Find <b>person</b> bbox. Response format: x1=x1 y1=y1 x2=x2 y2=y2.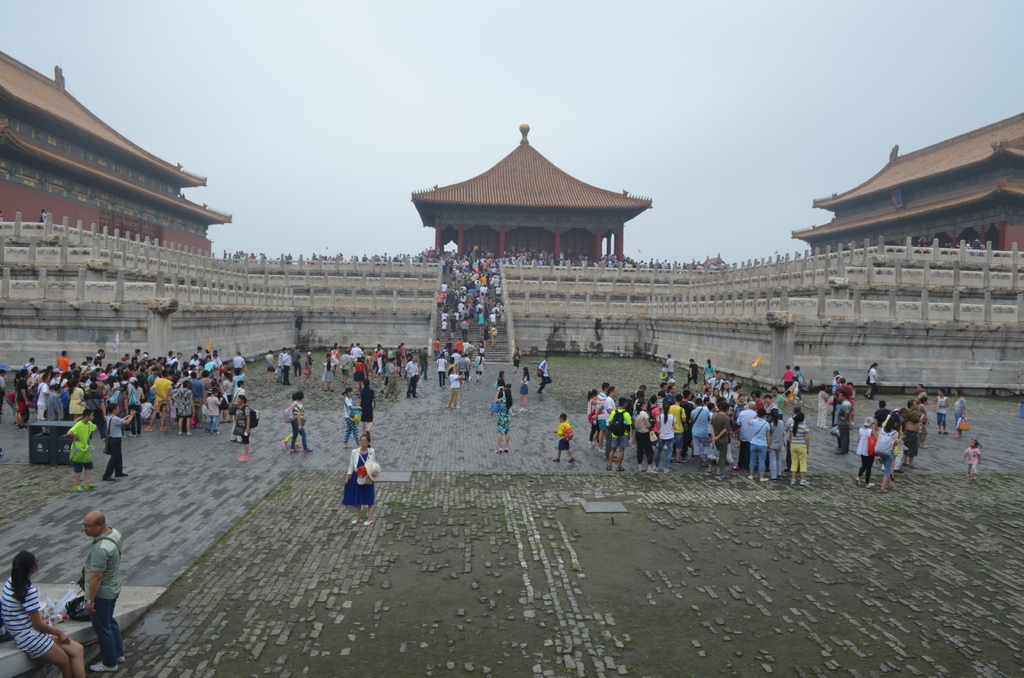
x1=321 y1=359 x2=337 y2=394.
